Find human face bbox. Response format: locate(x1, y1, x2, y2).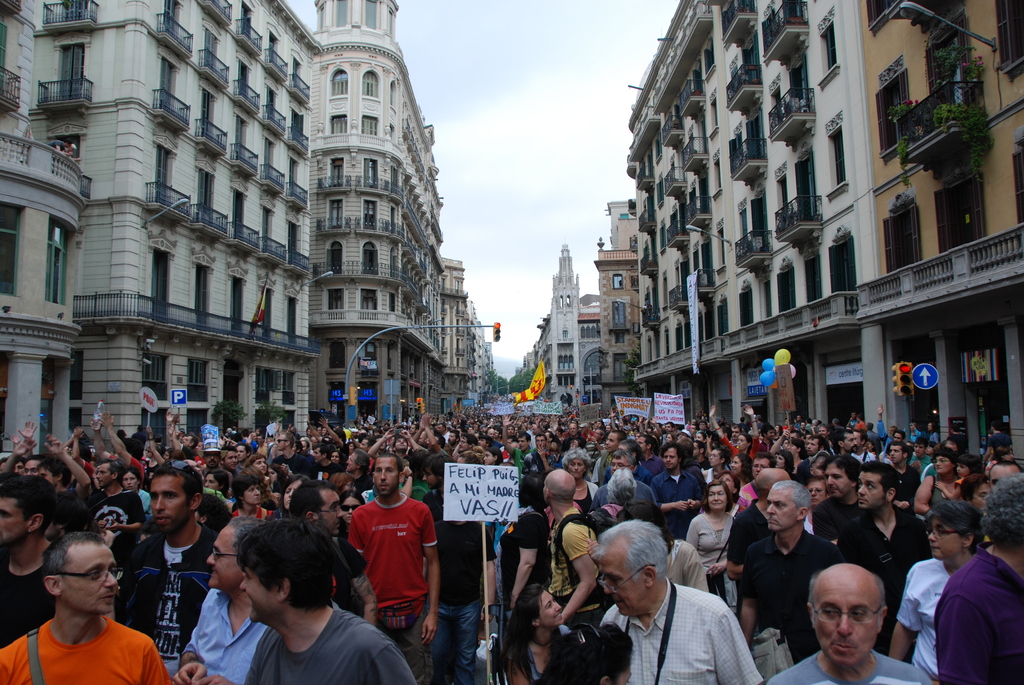
locate(95, 462, 112, 488).
